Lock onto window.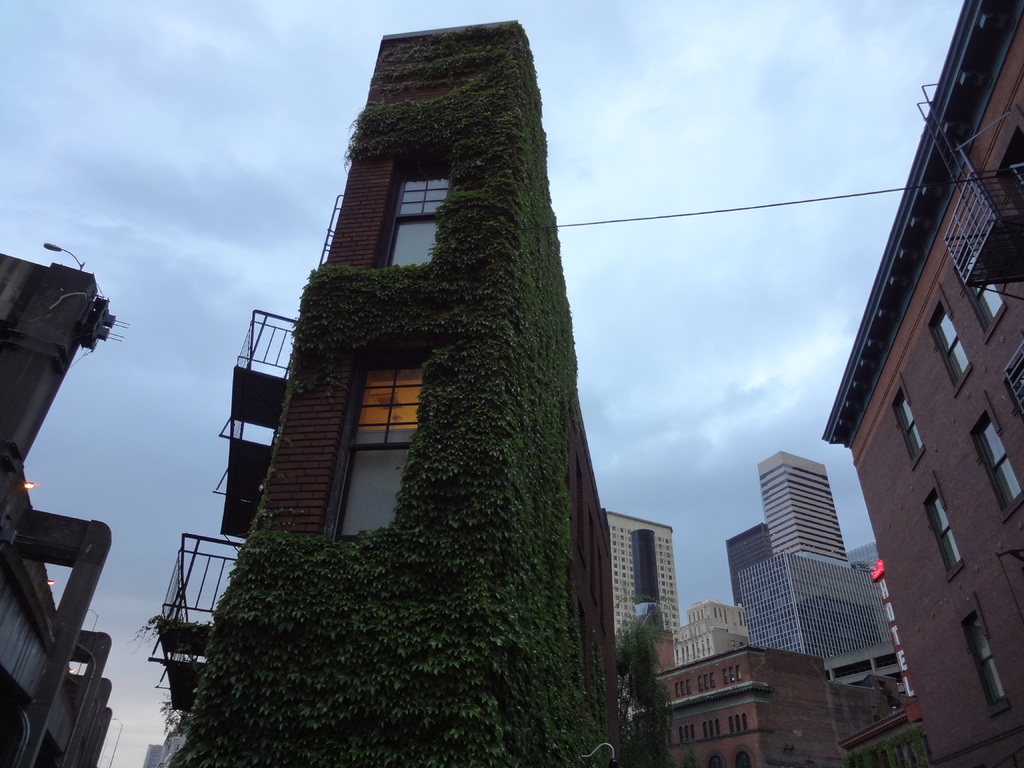
Locked: [697, 672, 717, 696].
